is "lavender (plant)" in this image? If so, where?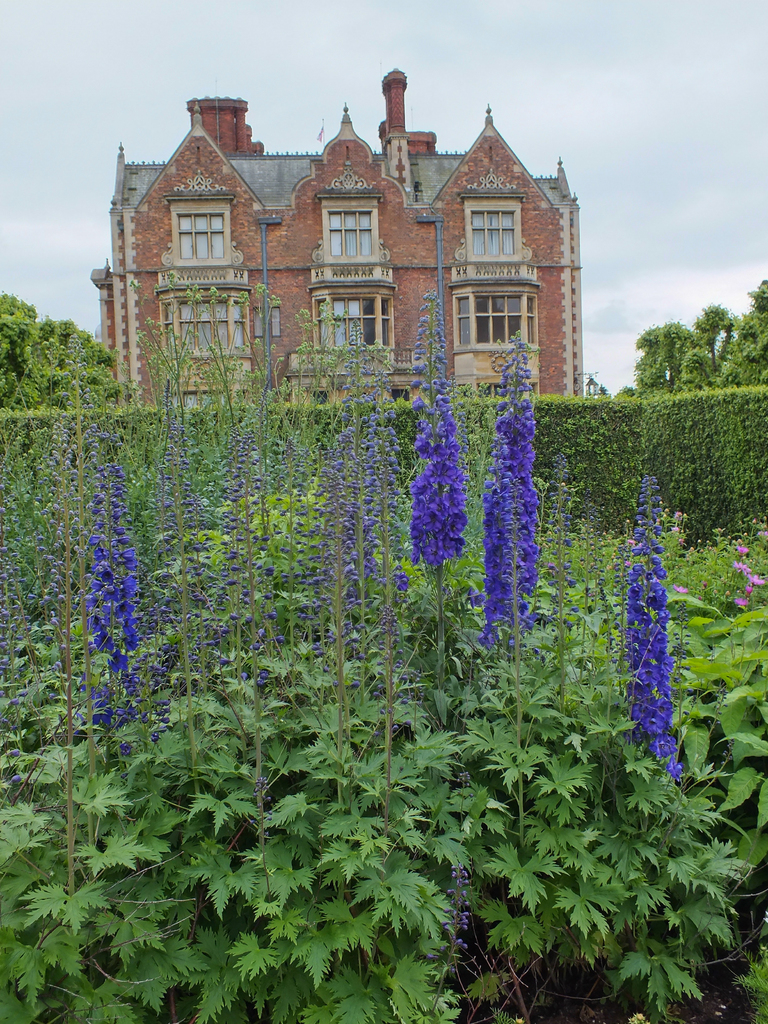
Yes, at 92,477,145,747.
